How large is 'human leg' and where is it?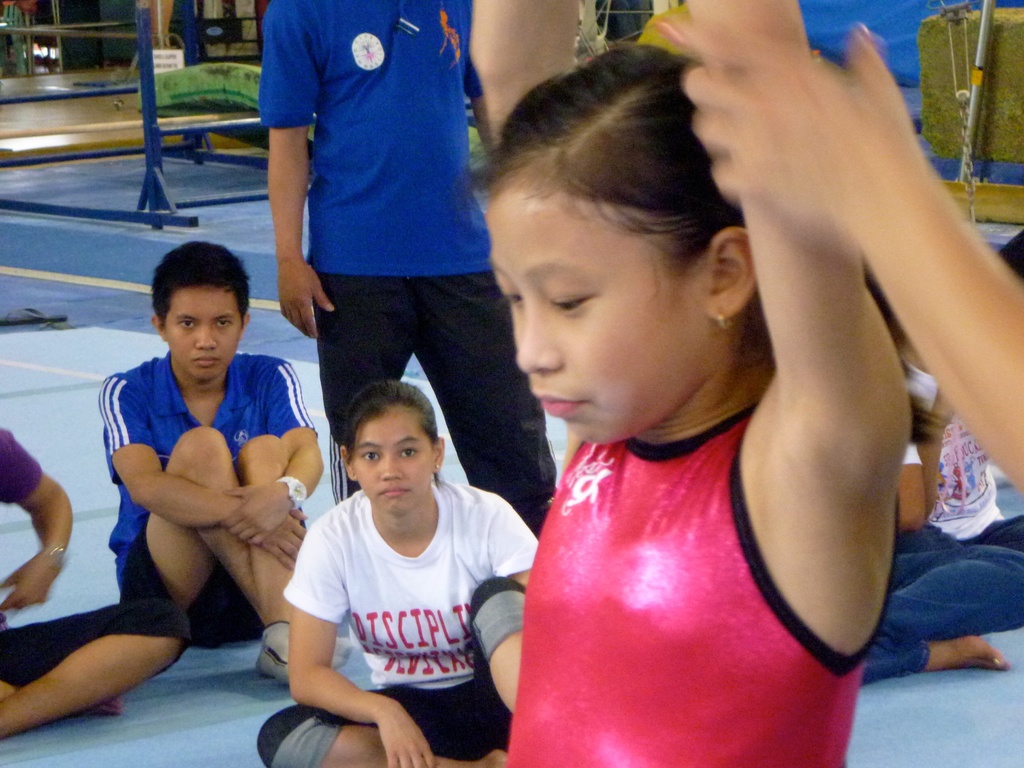
Bounding box: 467/593/526/718.
